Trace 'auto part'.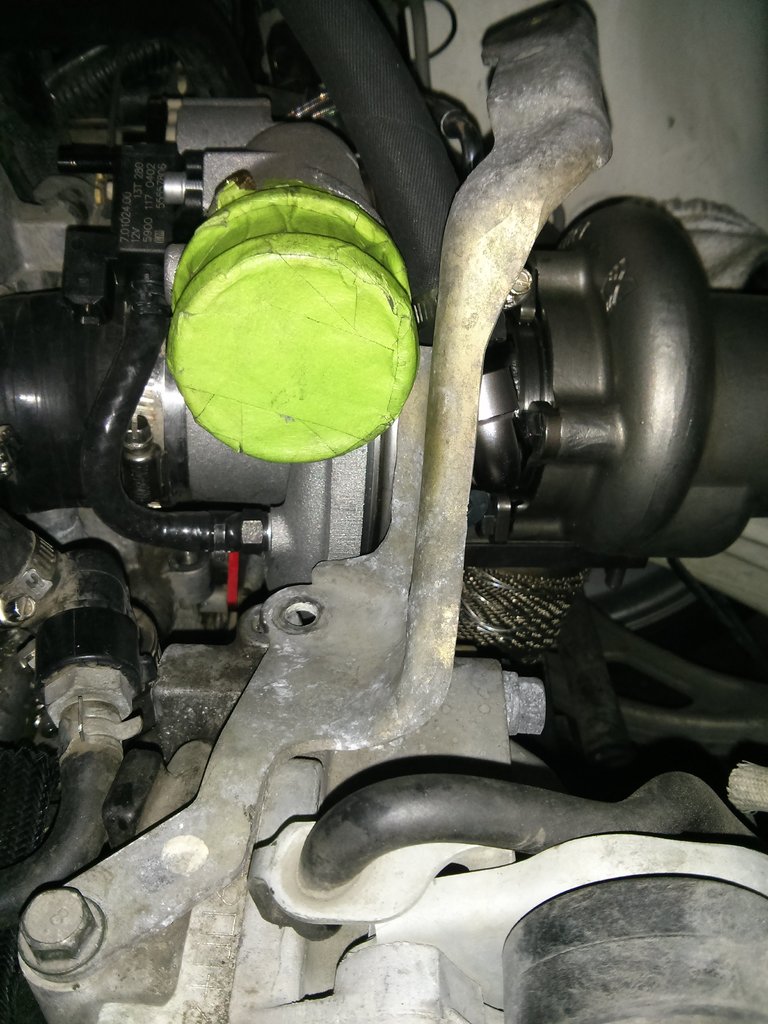
Traced to box=[0, 0, 767, 1023].
